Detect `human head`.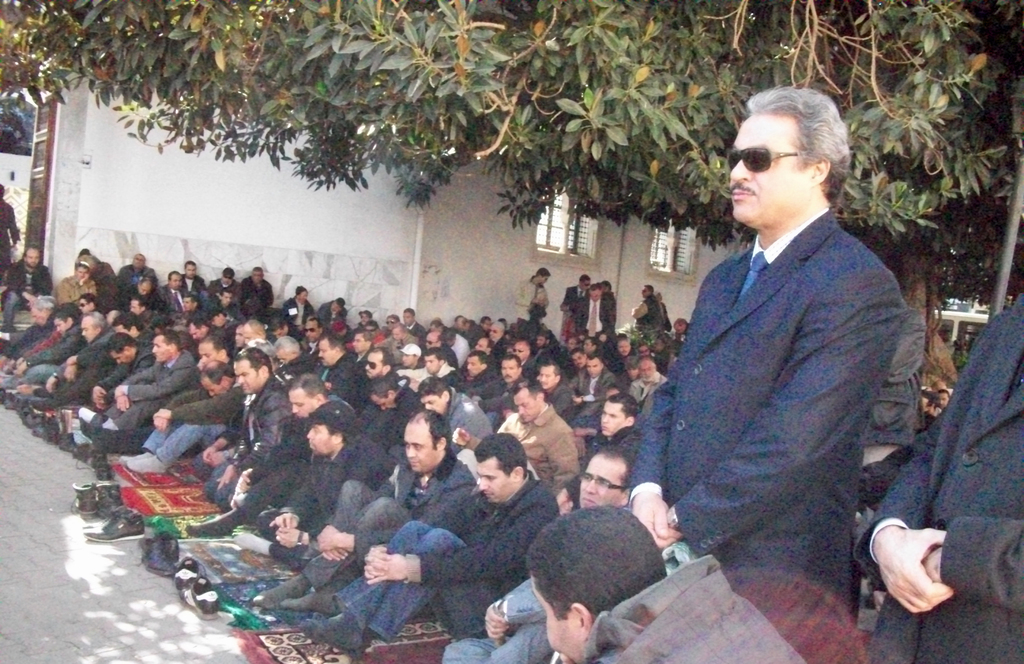
Detected at select_region(22, 245, 42, 266).
